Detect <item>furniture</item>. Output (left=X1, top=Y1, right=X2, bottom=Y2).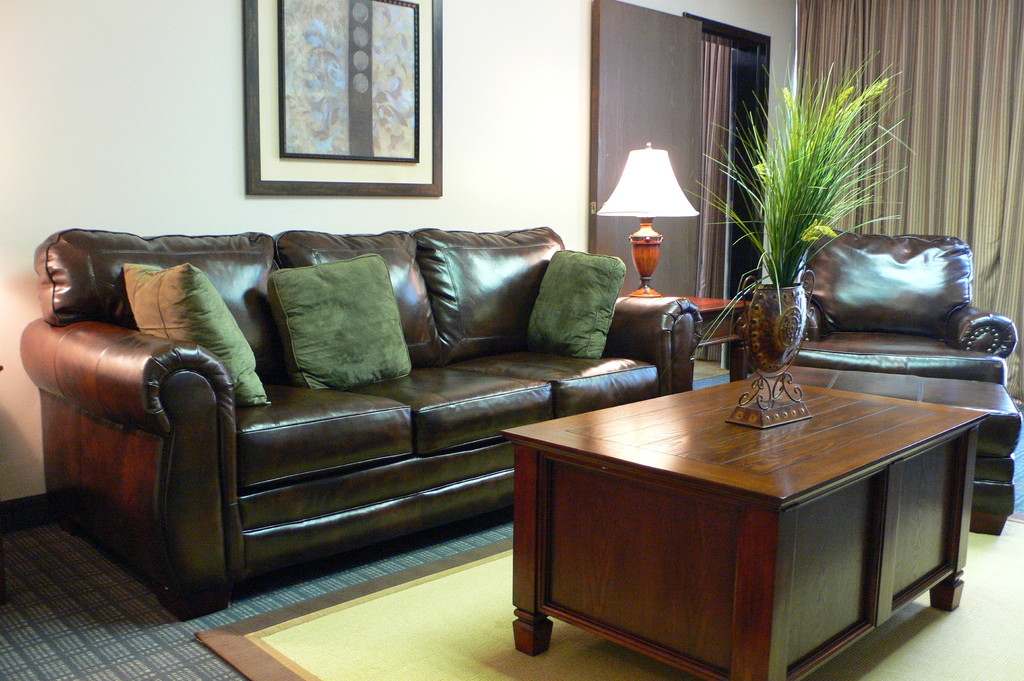
(left=20, top=230, right=703, bottom=616).
